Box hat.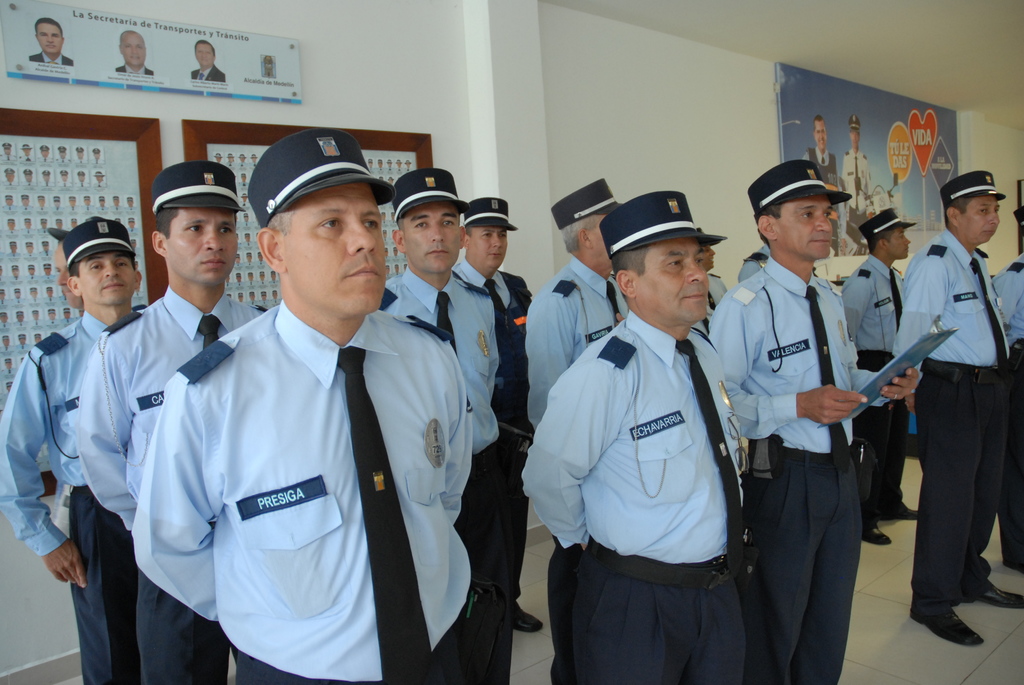
locate(939, 168, 1006, 203).
